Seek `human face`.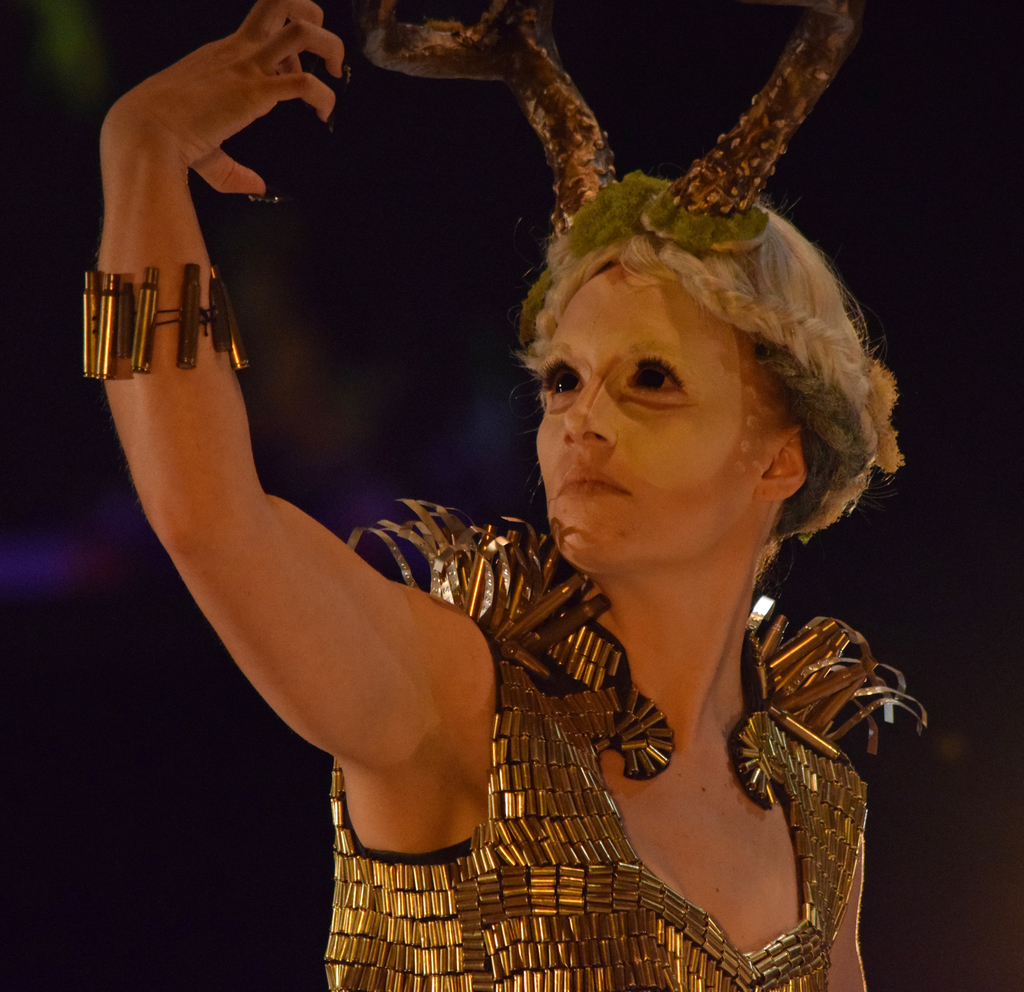
{"x1": 538, "y1": 260, "x2": 784, "y2": 569}.
